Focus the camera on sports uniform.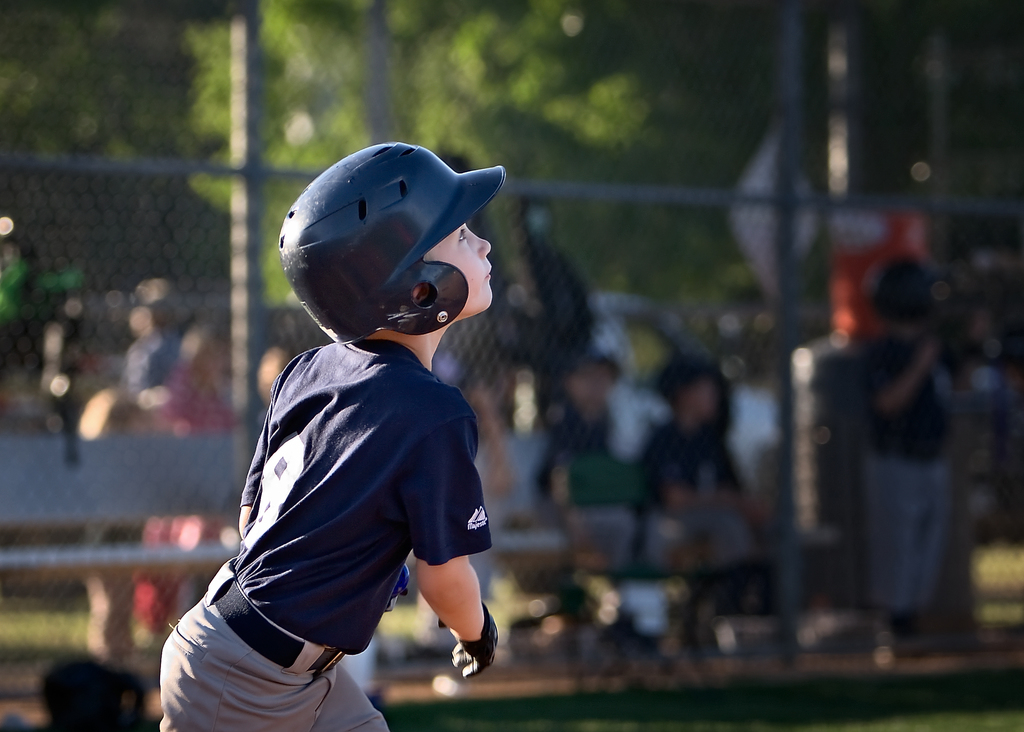
Focus region: locate(860, 329, 952, 642).
